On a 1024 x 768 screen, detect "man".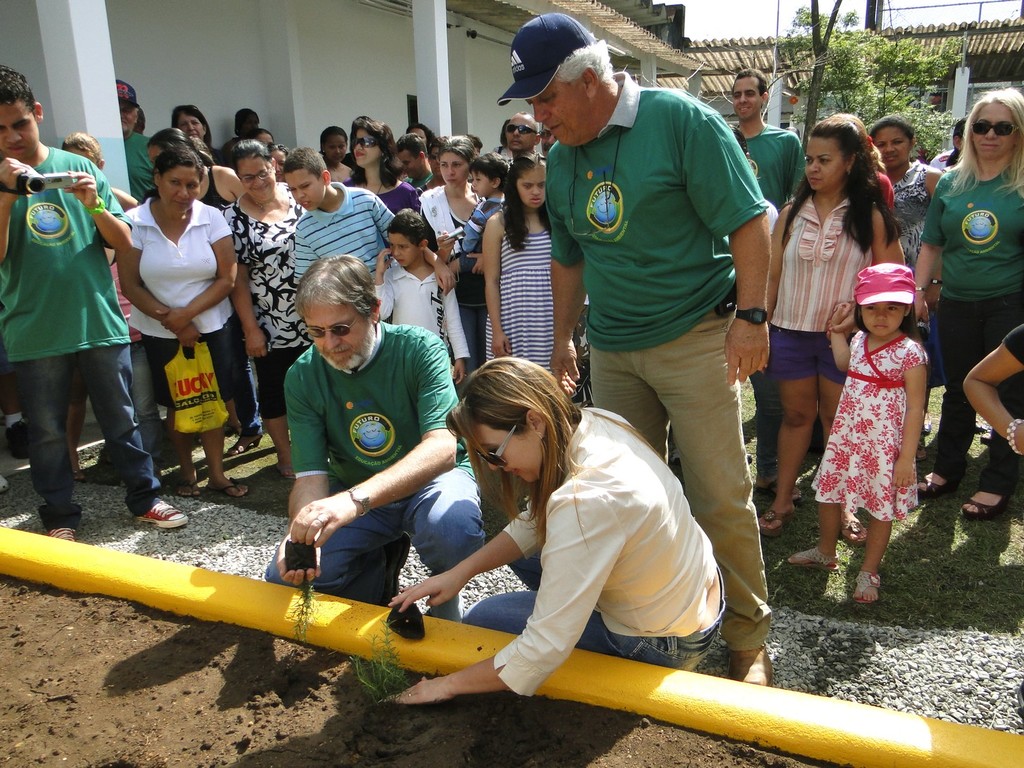
529, 35, 790, 577.
